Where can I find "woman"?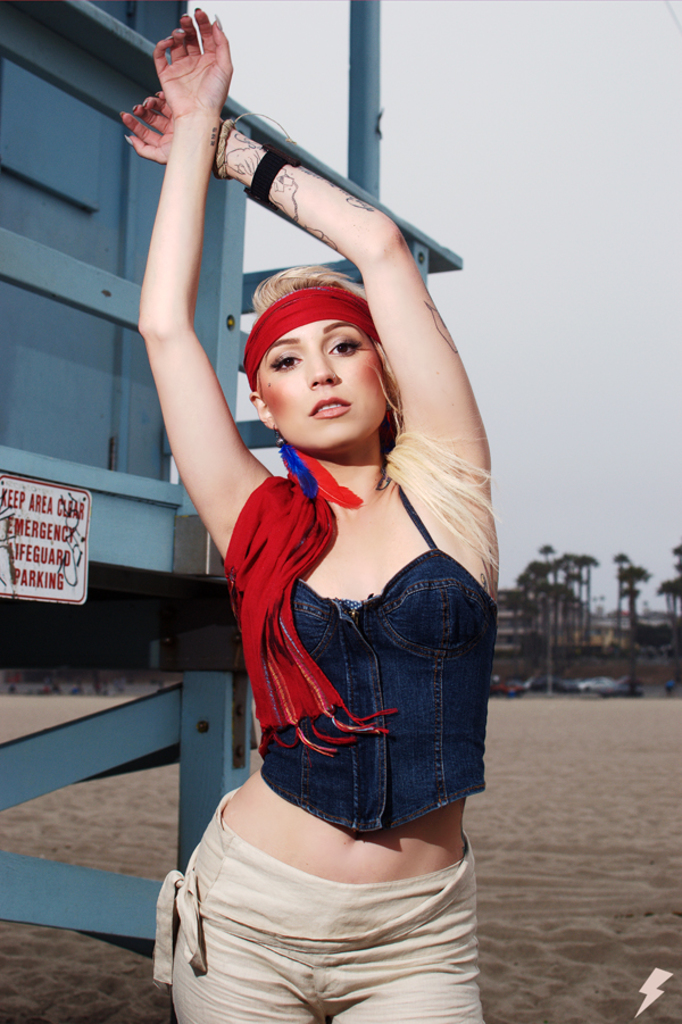
You can find it at 157 119 499 1015.
